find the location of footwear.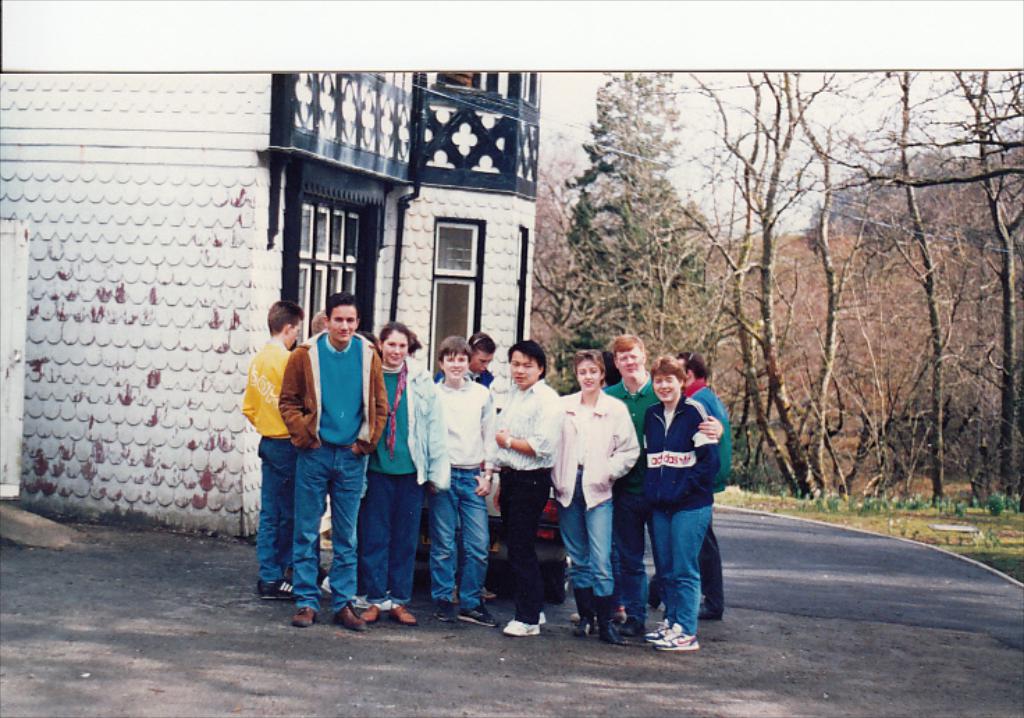
Location: l=502, t=622, r=540, b=633.
